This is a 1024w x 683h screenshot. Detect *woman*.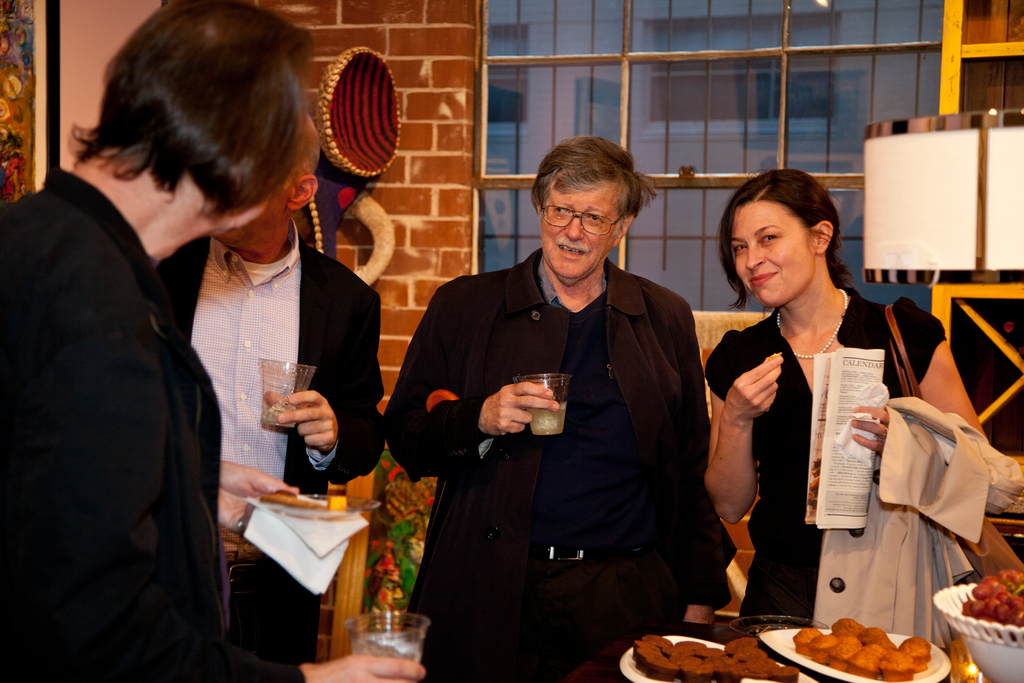
bbox(676, 169, 949, 668).
